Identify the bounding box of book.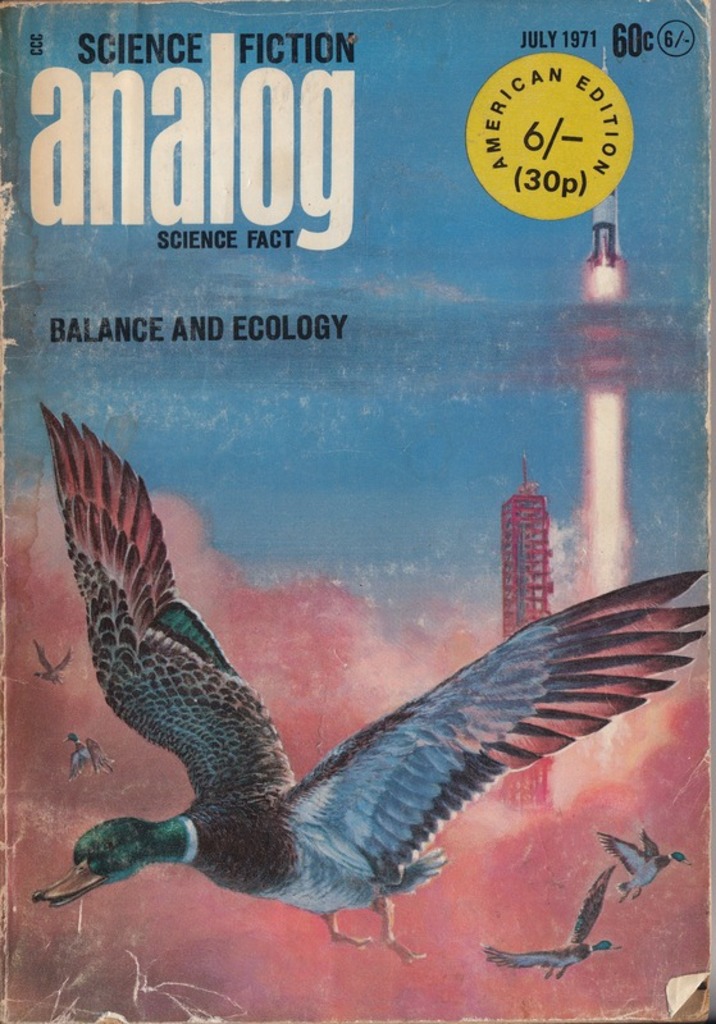
<box>0,0,711,1023</box>.
